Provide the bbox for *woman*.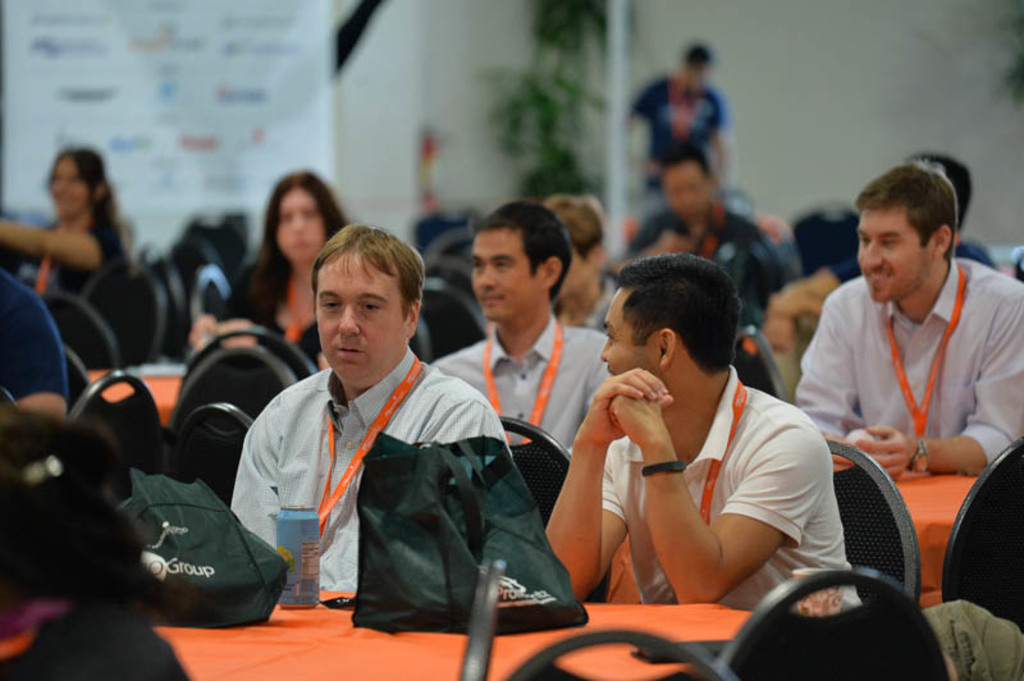
[x1=0, y1=145, x2=133, y2=316].
